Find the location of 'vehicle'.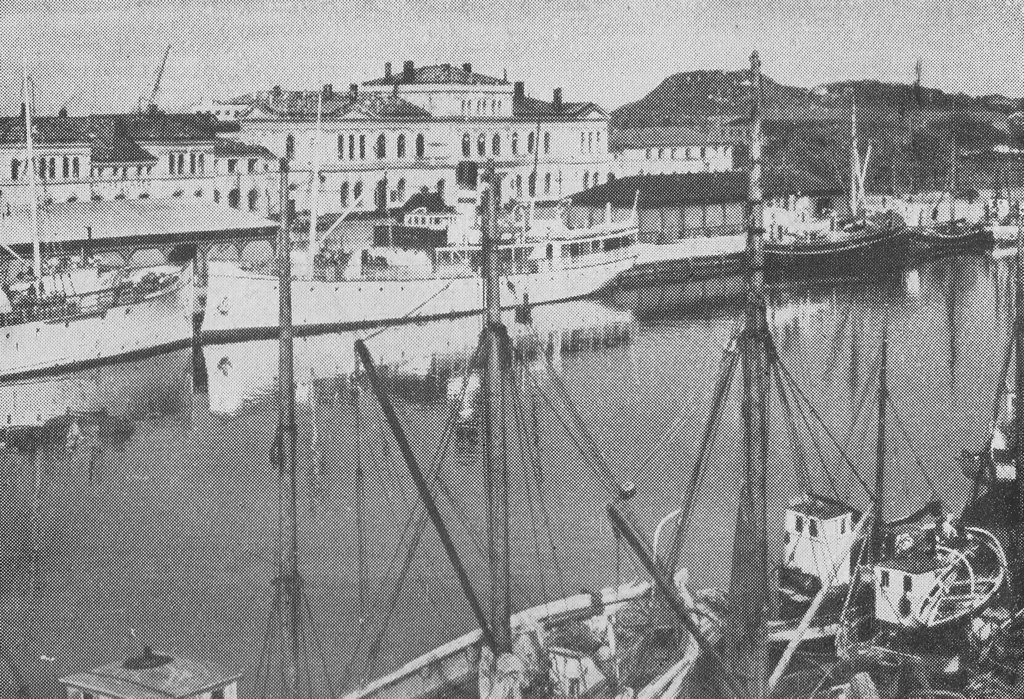
Location: <region>638, 221, 755, 292</region>.
